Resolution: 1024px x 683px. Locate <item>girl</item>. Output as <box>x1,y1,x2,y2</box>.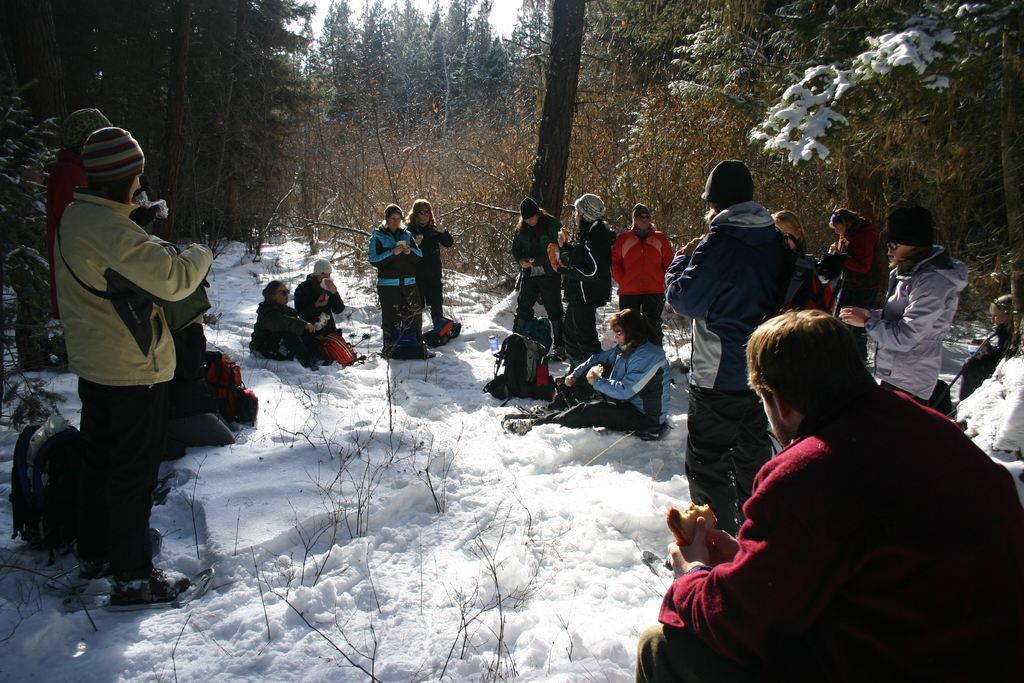
<box>557,194,617,377</box>.
